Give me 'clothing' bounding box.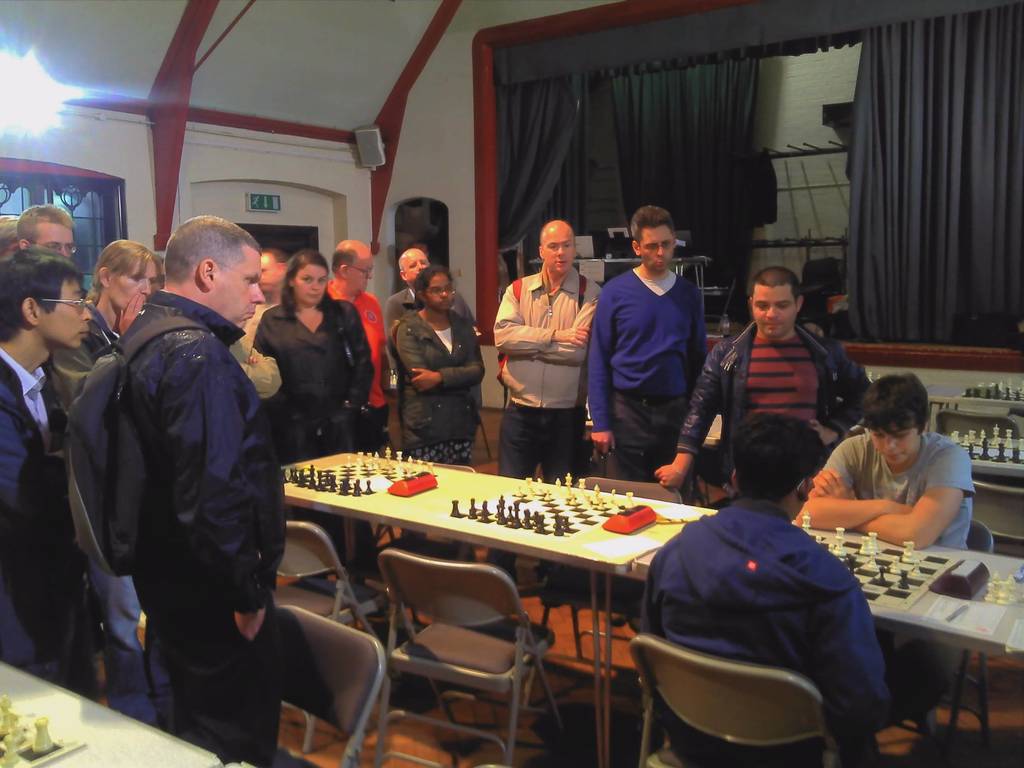
634/488/898/767.
